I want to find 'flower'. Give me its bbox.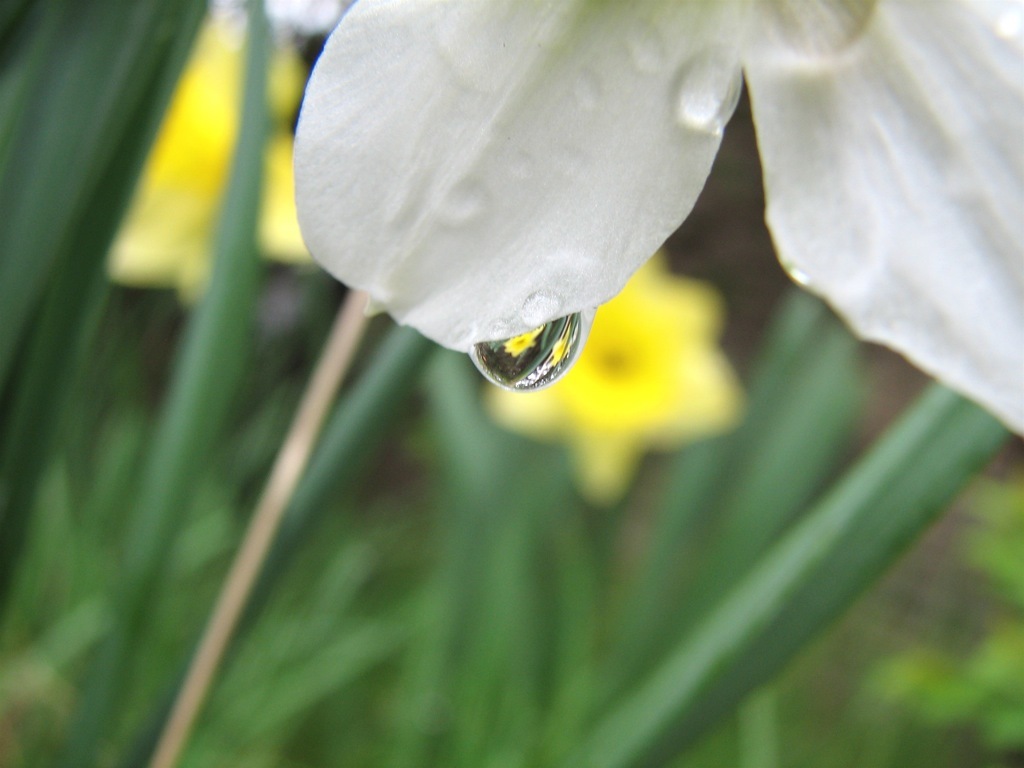
[left=103, top=24, right=315, bottom=317].
